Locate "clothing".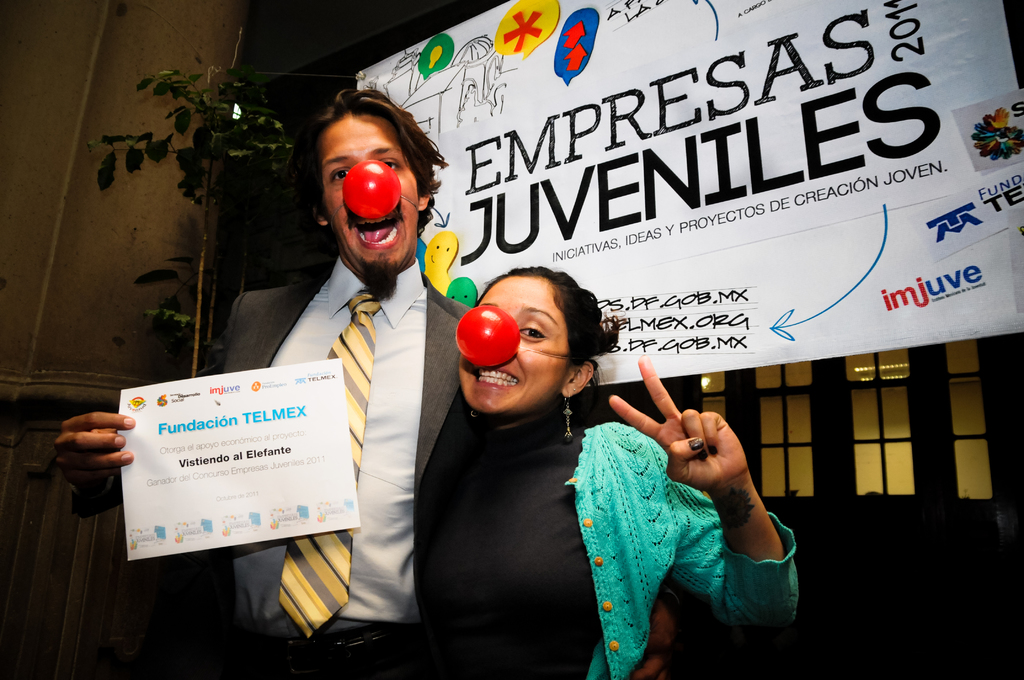
Bounding box: bbox=(70, 256, 465, 679).
